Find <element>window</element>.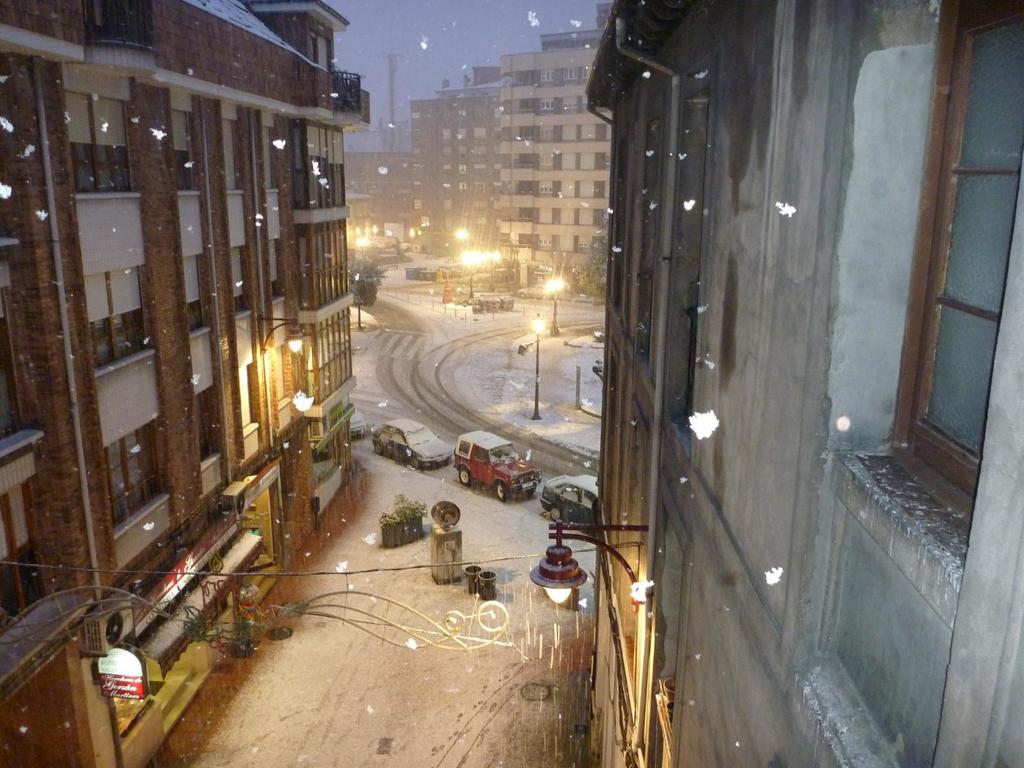
515/207/537/220.
